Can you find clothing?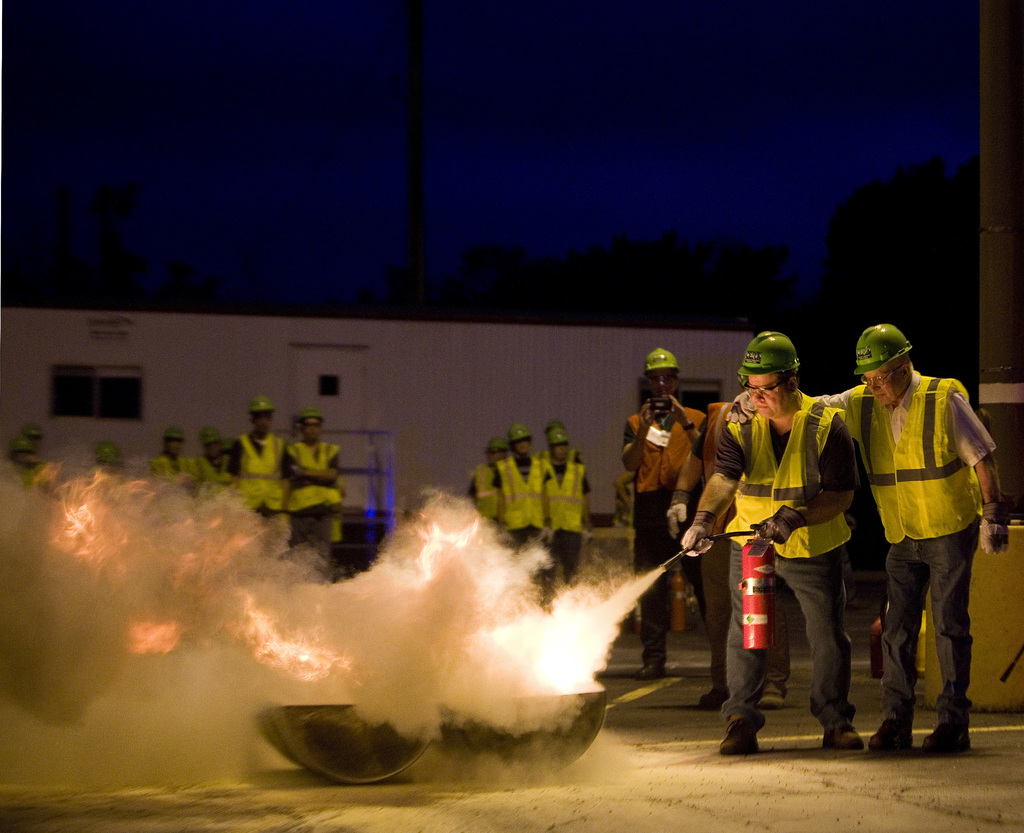
Yes, bounding box: region(196, 455, 239, 491).
